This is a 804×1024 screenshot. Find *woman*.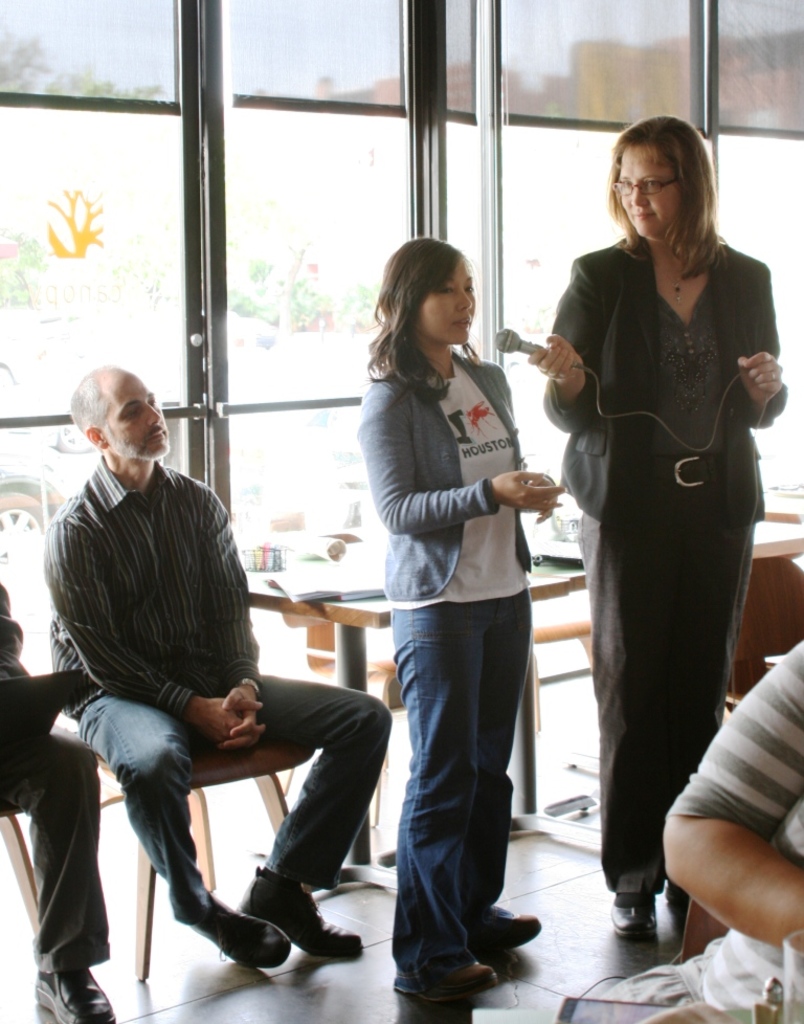
Bounding box: box=[551, 89, 794, 998].
